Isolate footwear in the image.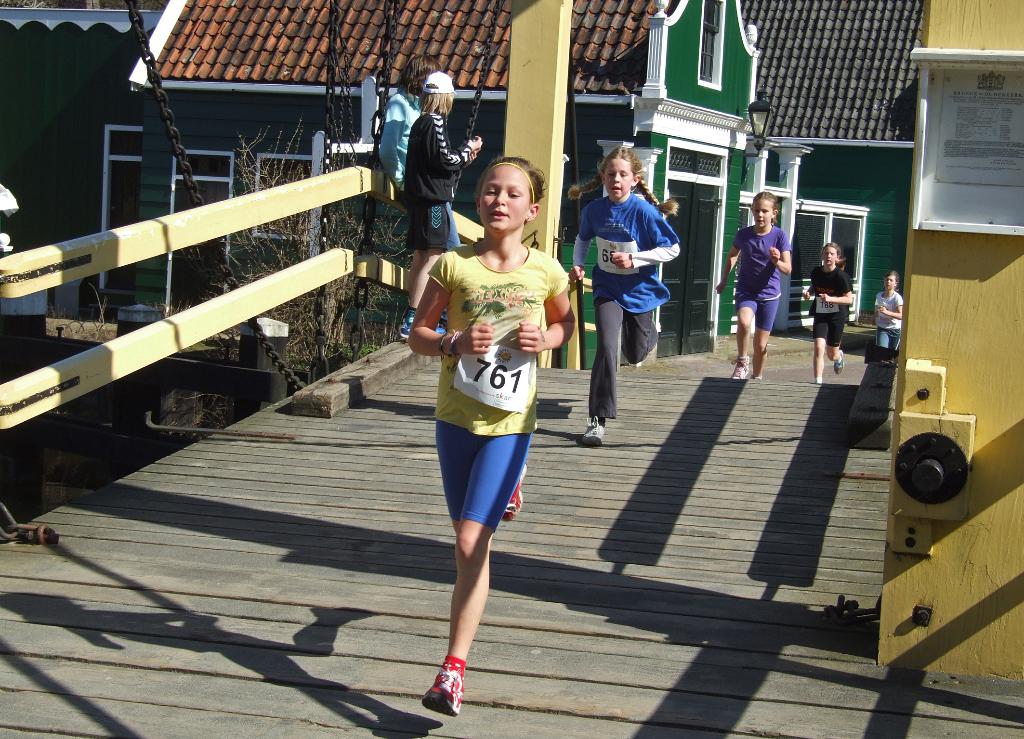
Isolated region: (752,373,765,379).
